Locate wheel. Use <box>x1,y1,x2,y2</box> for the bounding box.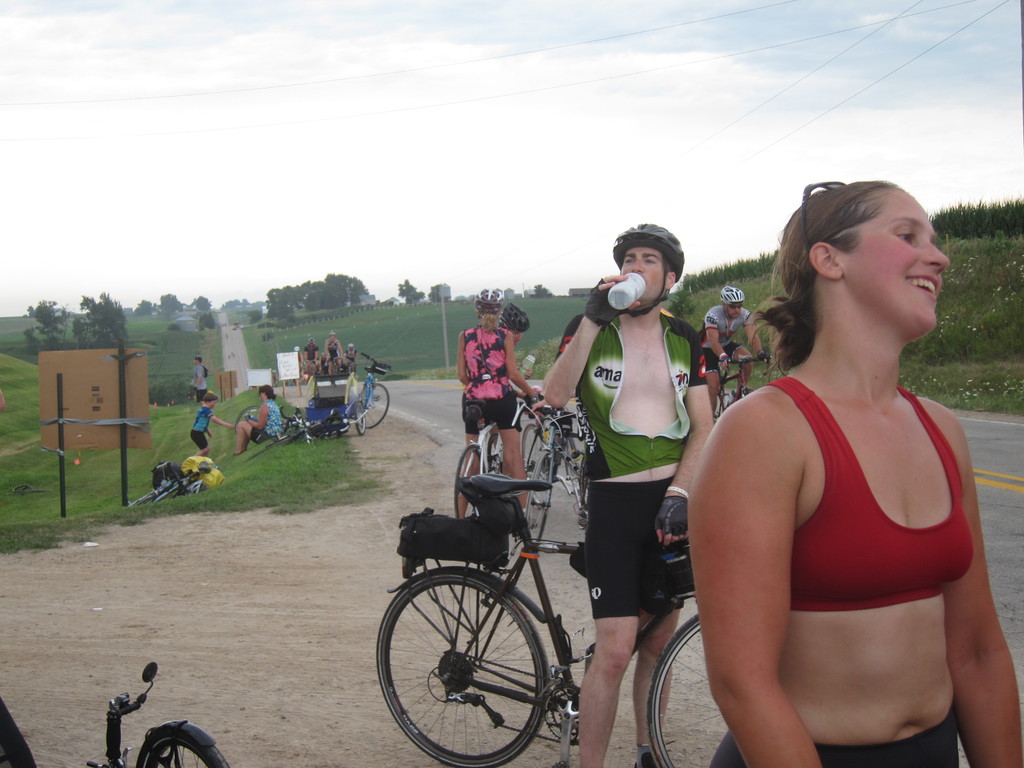
<box>523,452,550,541</box>.
